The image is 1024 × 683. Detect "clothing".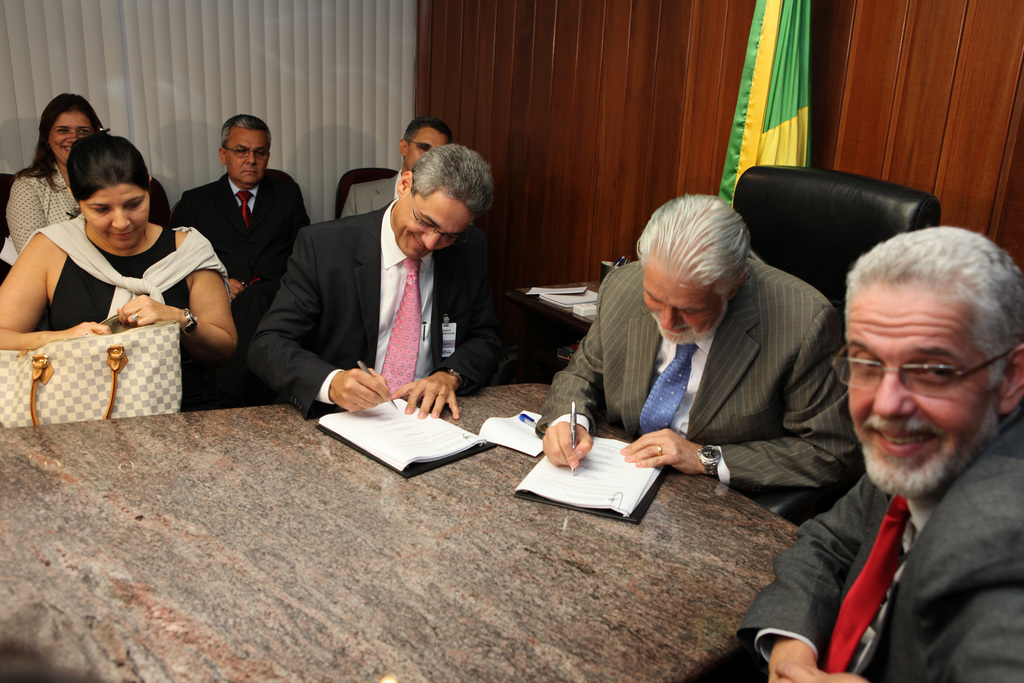
Detection: [5,160,81,256].
